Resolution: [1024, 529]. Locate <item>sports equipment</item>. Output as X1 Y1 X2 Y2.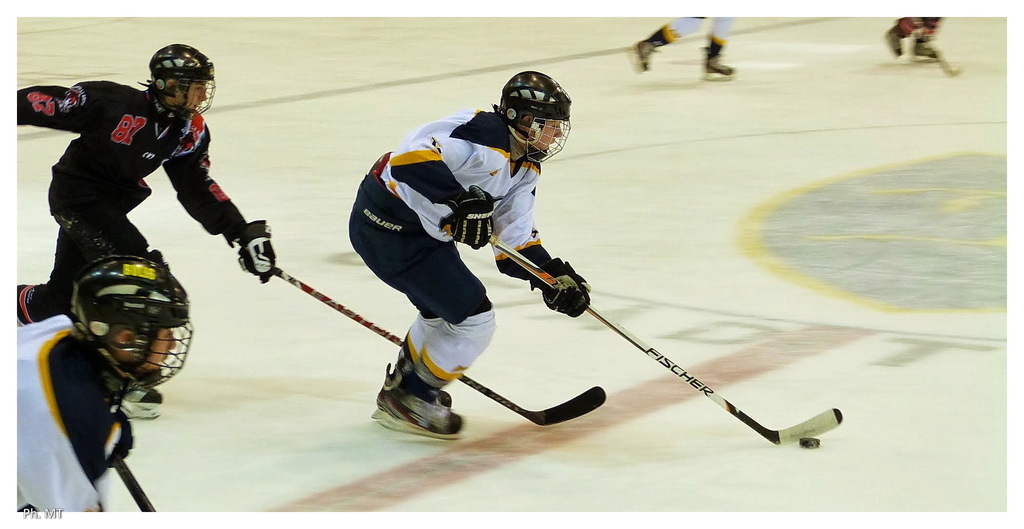
531 257 595 317.
